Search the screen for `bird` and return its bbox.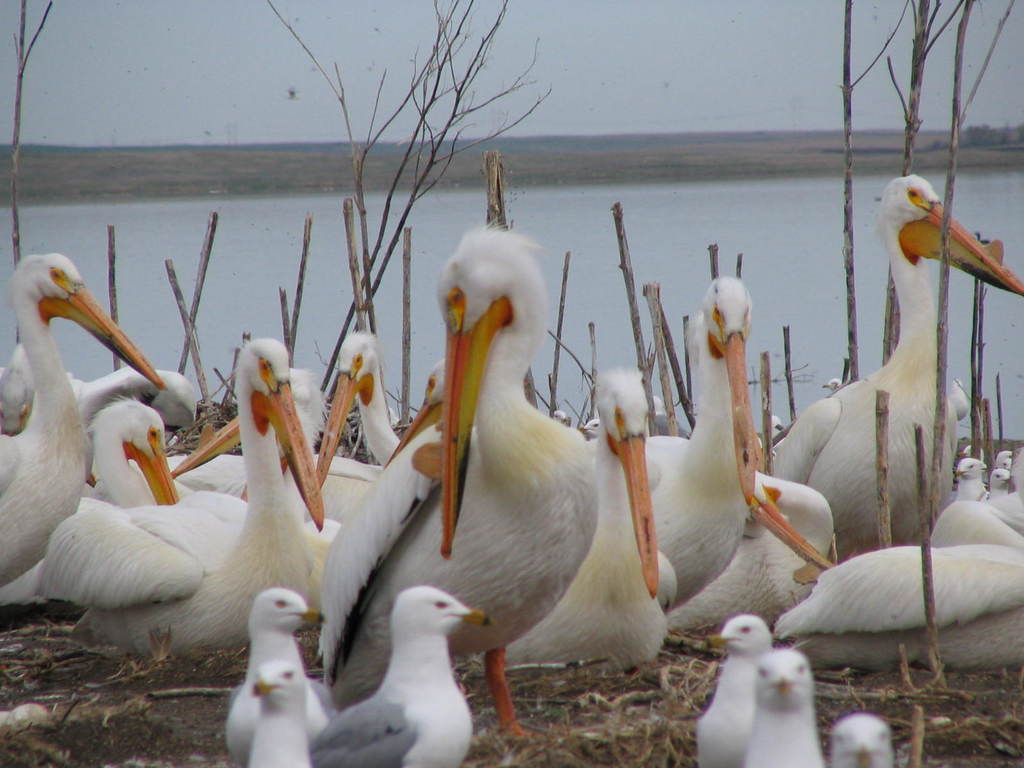
Found: Rect(303, 585, 488, 767).
